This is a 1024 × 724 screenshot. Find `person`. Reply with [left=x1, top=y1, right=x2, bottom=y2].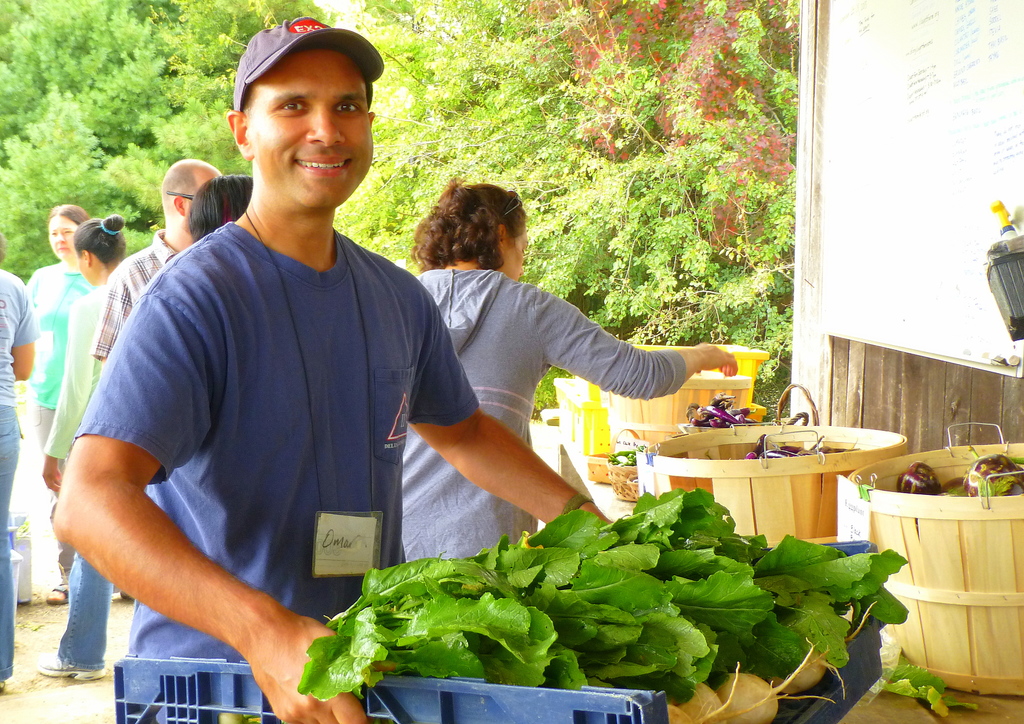
[left=189, top=175, right=255, bottom=244].
